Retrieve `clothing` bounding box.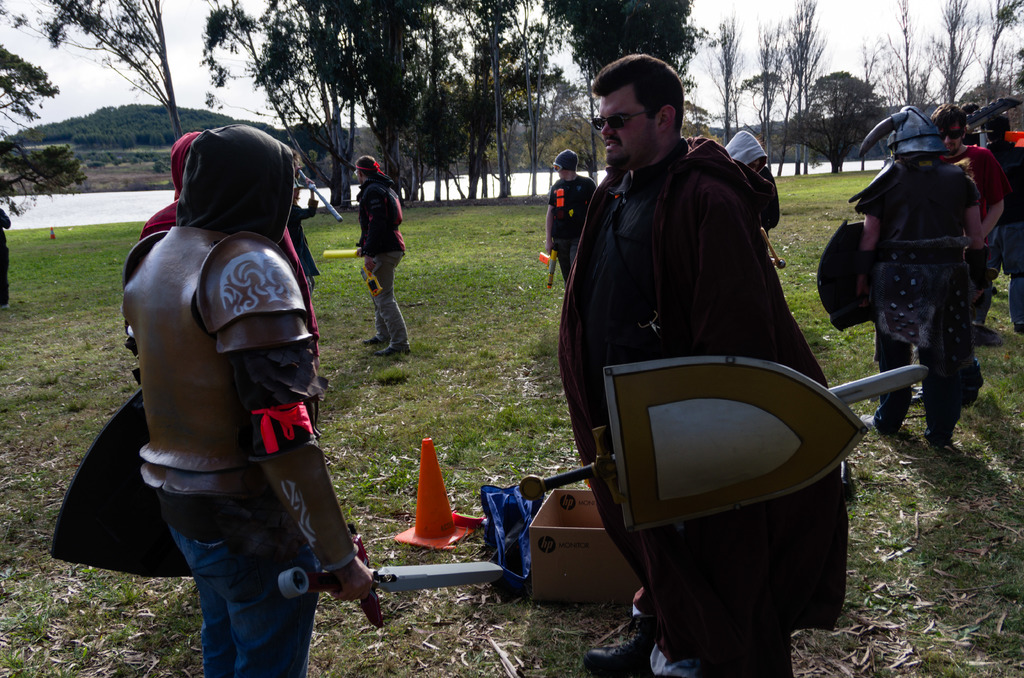
Bounding box: 367, 179, 402, 348.
